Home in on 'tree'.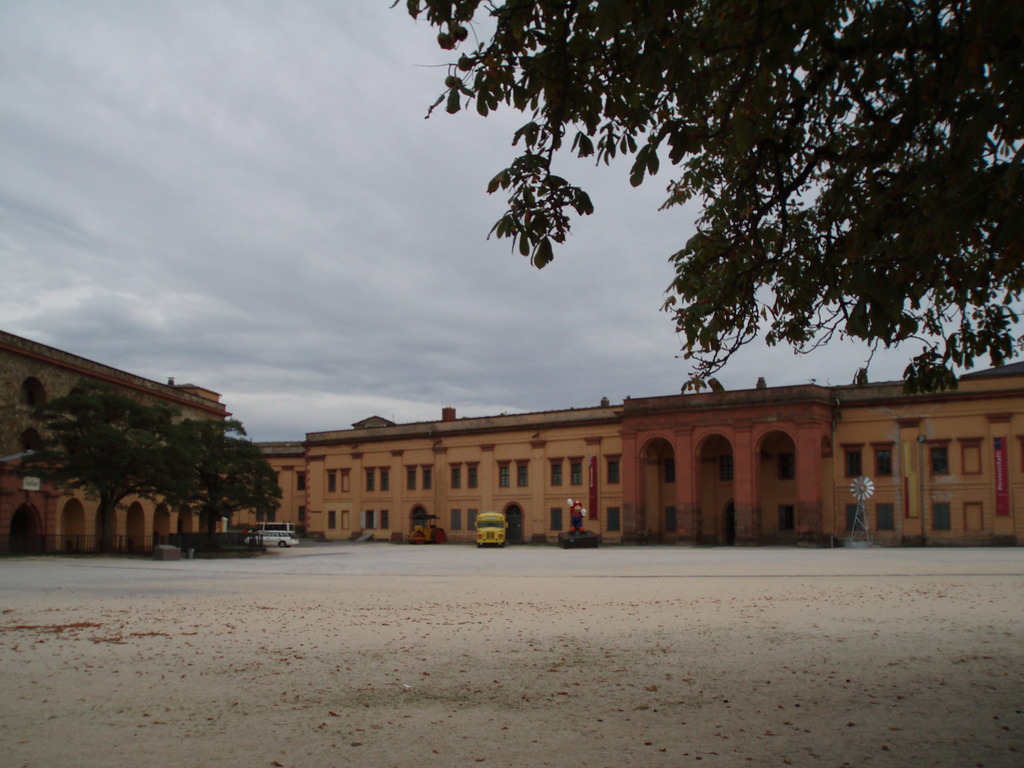
Homed in at 385:1:1023:397.
